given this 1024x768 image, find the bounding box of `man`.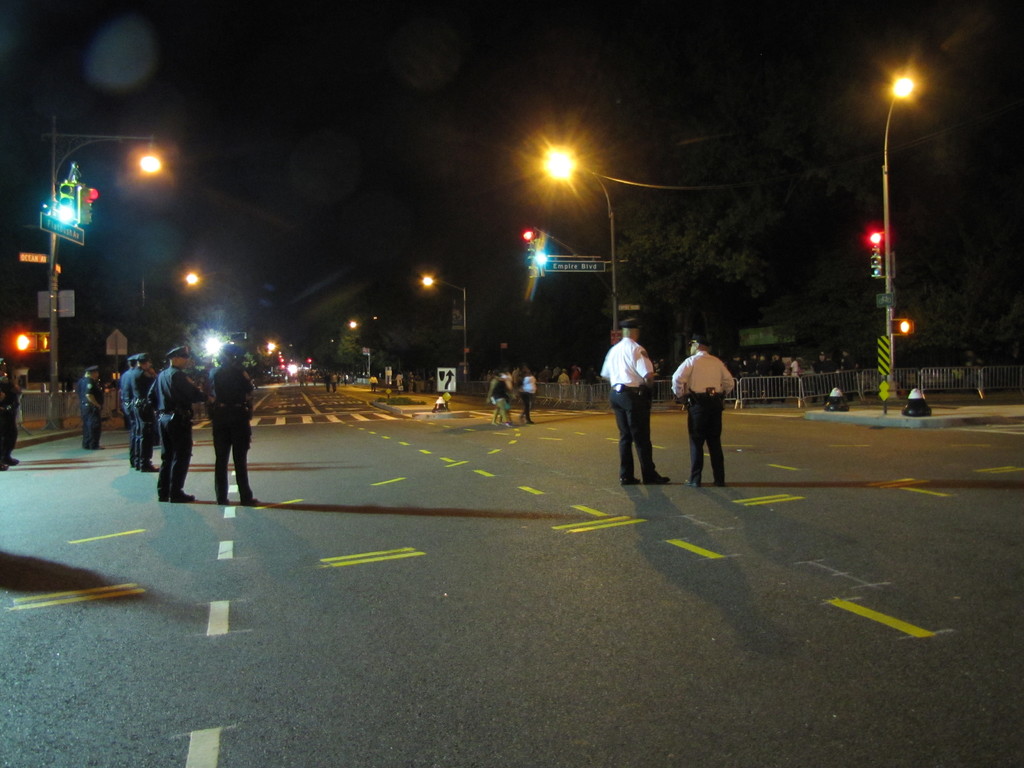
{"x1": 369, "y1": 372, "x2": 378, "y2": 392}.
